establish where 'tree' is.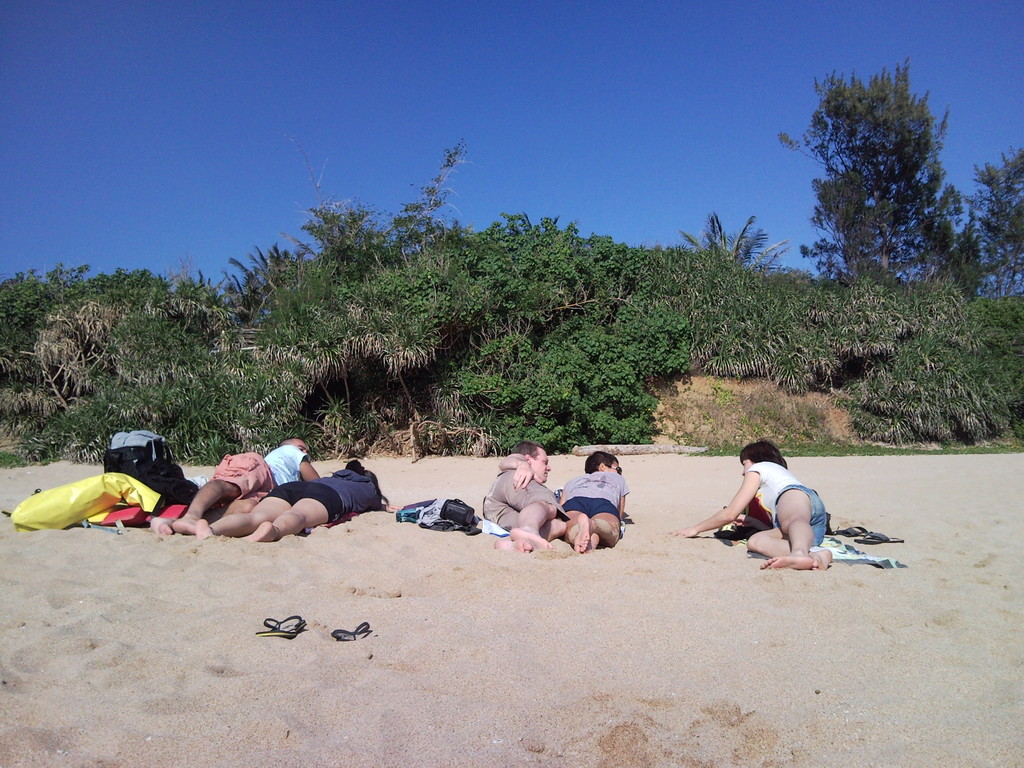
Established at (675,210,771,279).
